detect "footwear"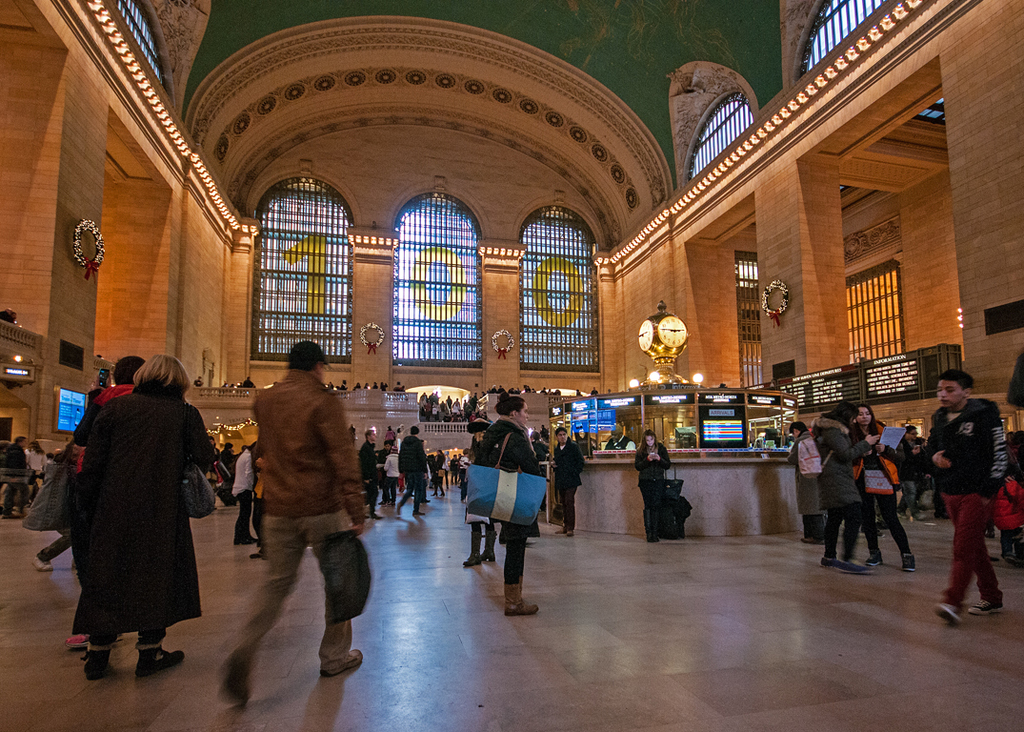
select_region(462, 525, 483, 568)
